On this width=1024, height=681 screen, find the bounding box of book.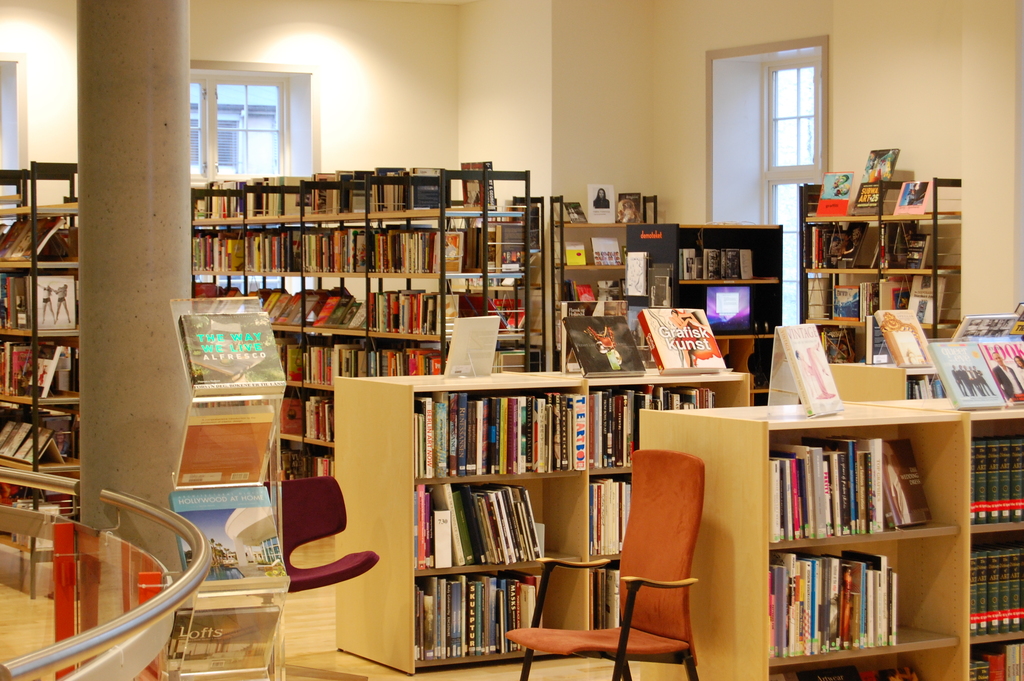
Bounding box: 164 484 290 575.
